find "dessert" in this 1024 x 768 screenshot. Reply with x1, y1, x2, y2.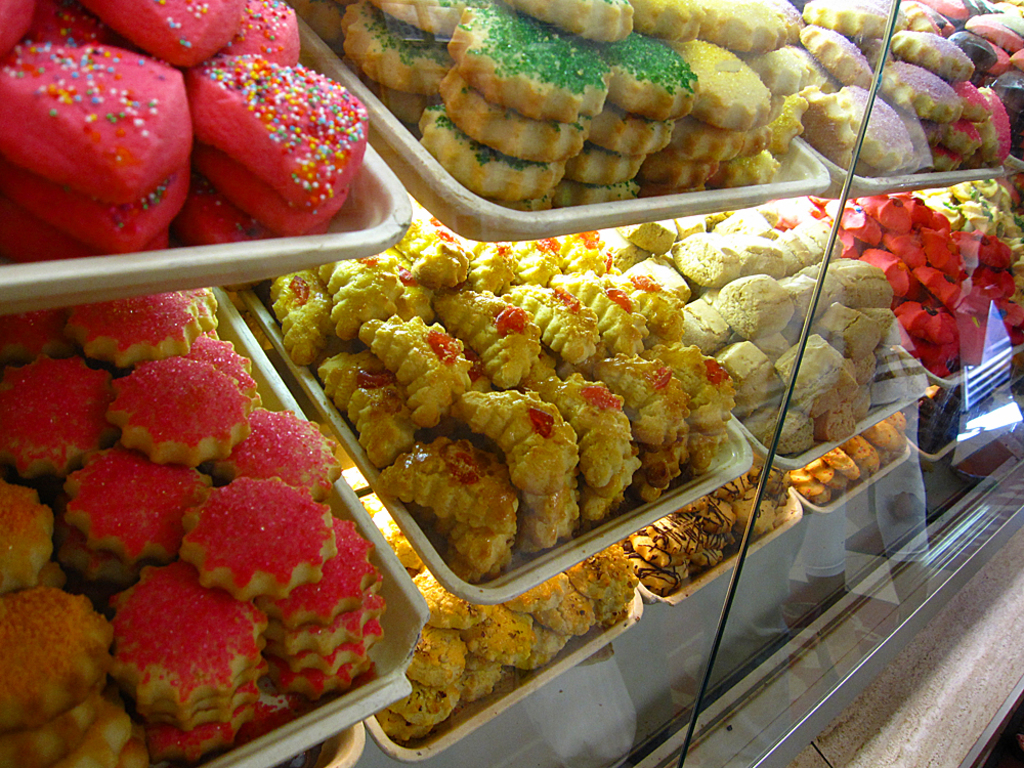
332, 3, 461, 88.
